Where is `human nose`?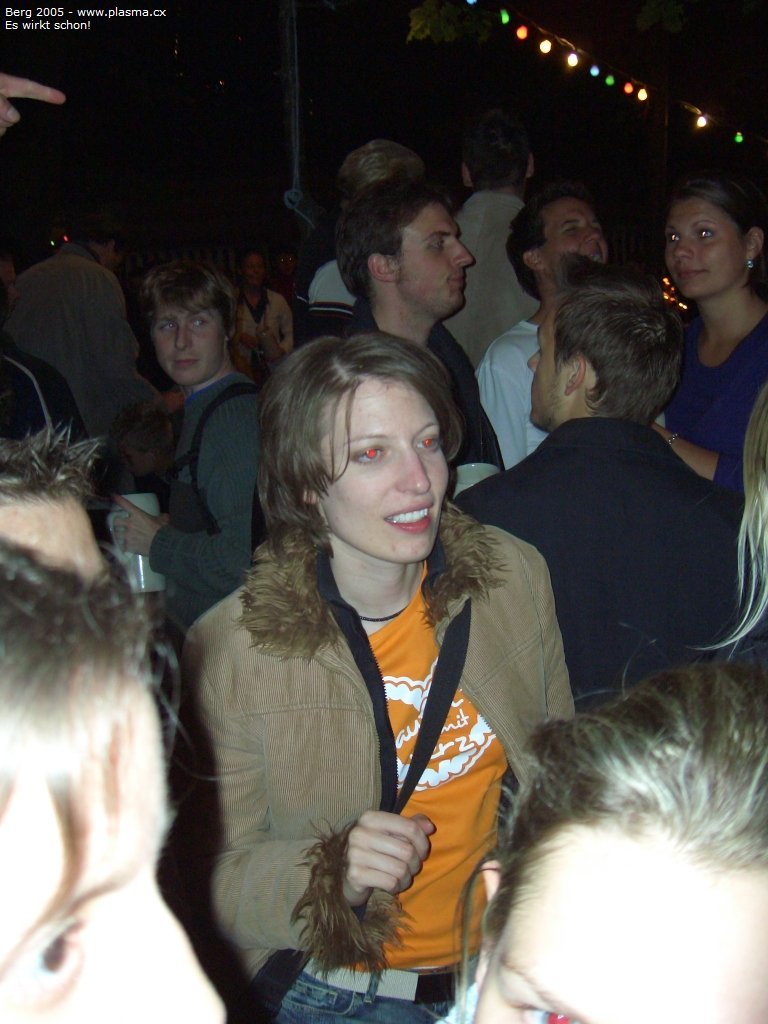
bbox=[392, 442, 432, 491].
